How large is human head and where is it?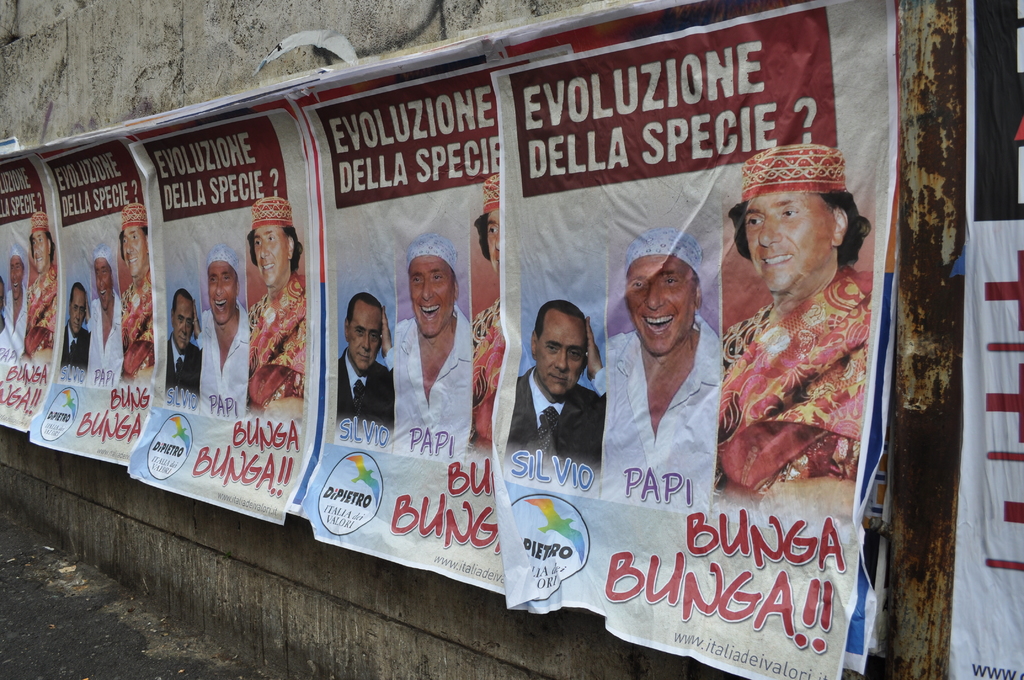
Bounding box: pyautogui.locateOnScreen(530, 303, 589, 400).
